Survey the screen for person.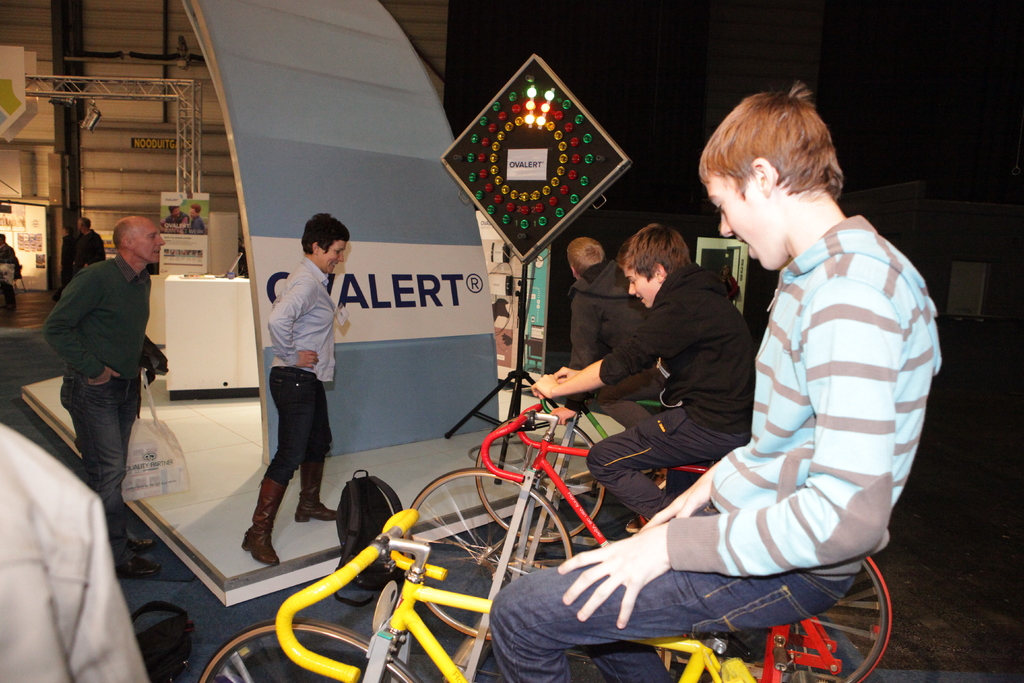
Survey found: Rect(241, 201, 347, 566).
